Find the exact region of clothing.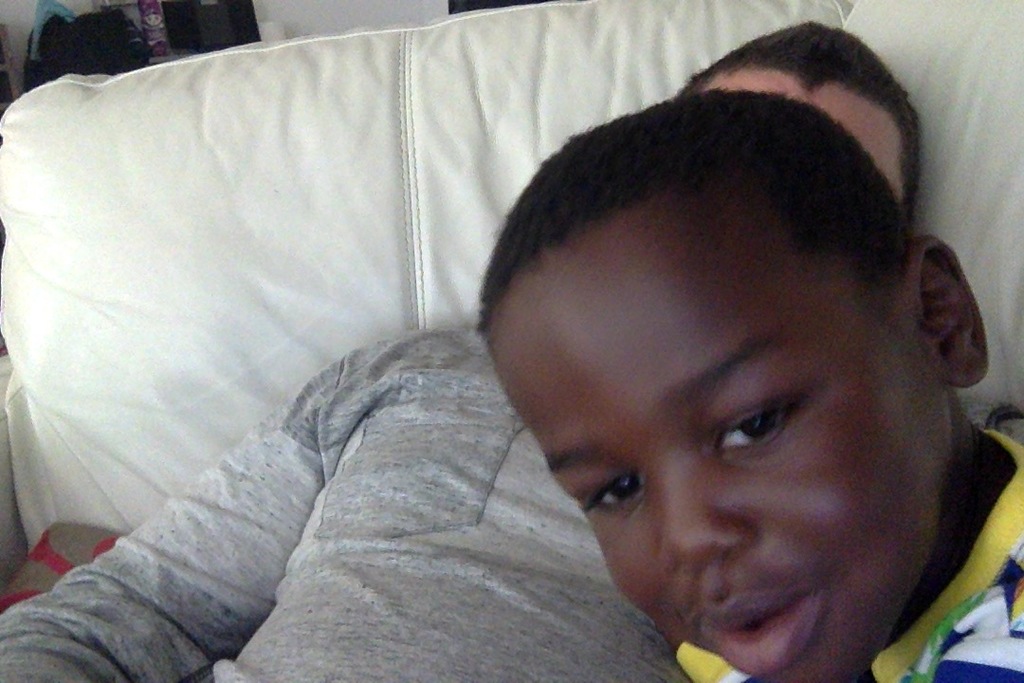
Exact region: {"left": 676, "top": 423, "right": 1023, "bottom": 682}.
